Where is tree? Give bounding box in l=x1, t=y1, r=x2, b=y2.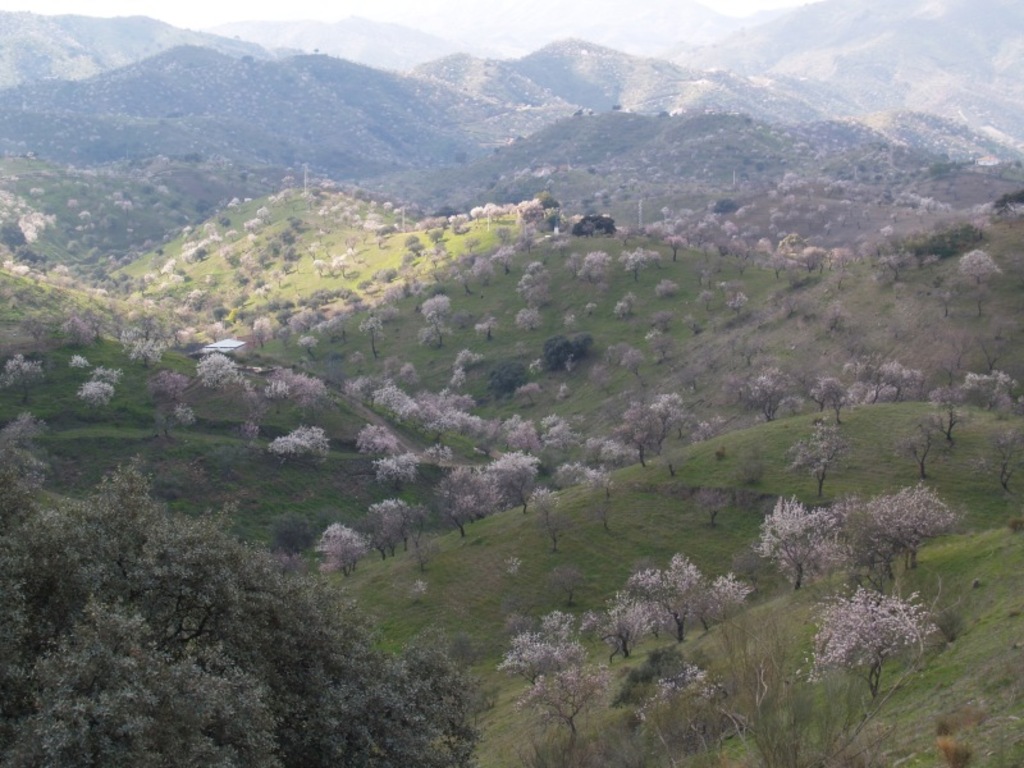
l=358, t=500, r=407, b=564.
